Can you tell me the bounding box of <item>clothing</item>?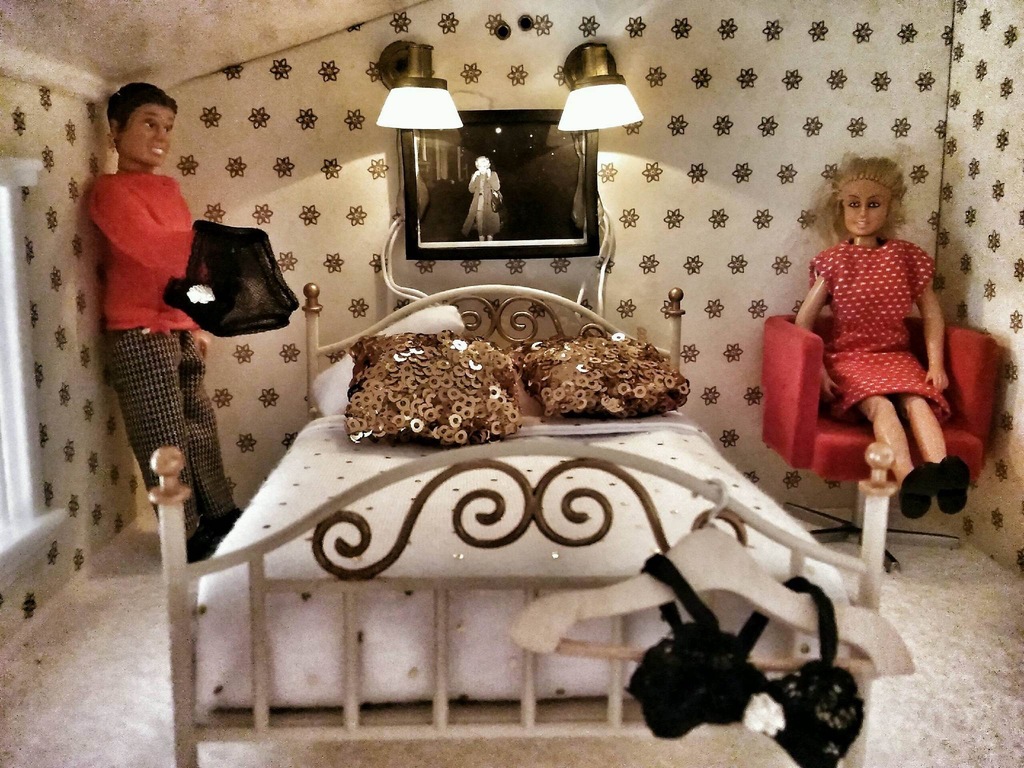
{"left": 808, "top": 234, "right": 948, "bottom": 428}.
